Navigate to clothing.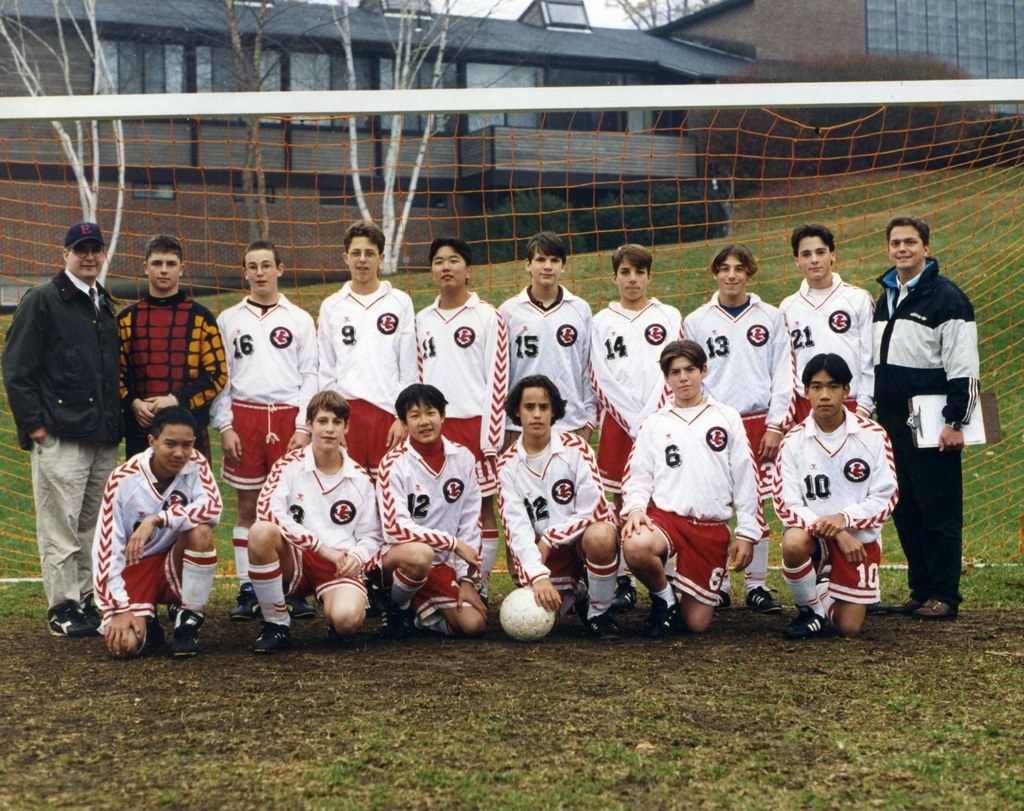
Navigation target: (x1=214, y1=293, x2=317, y2=485).
